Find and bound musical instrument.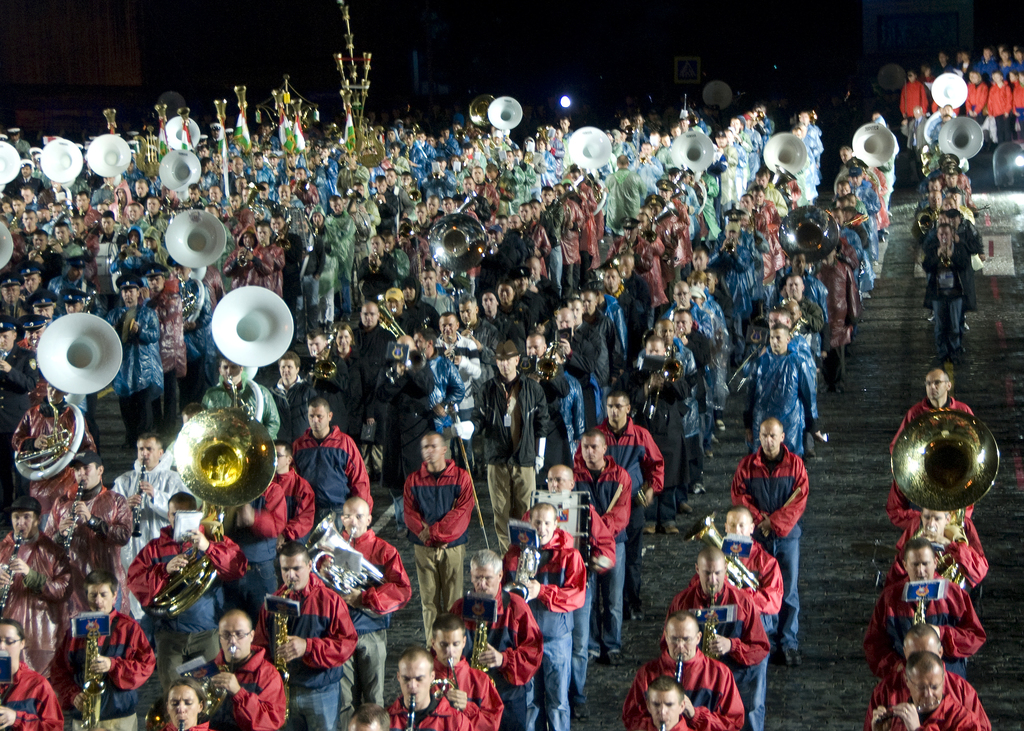
Bound: box=[79, 620, 112, 730].
